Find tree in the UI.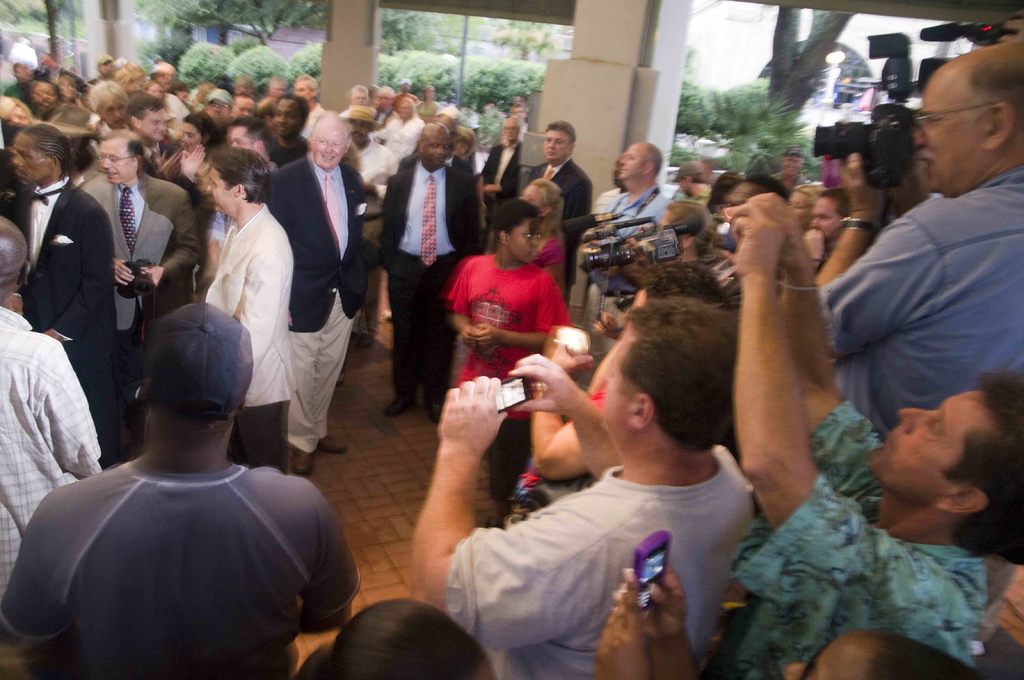
UI element at region(745, 5, 858, 148).
